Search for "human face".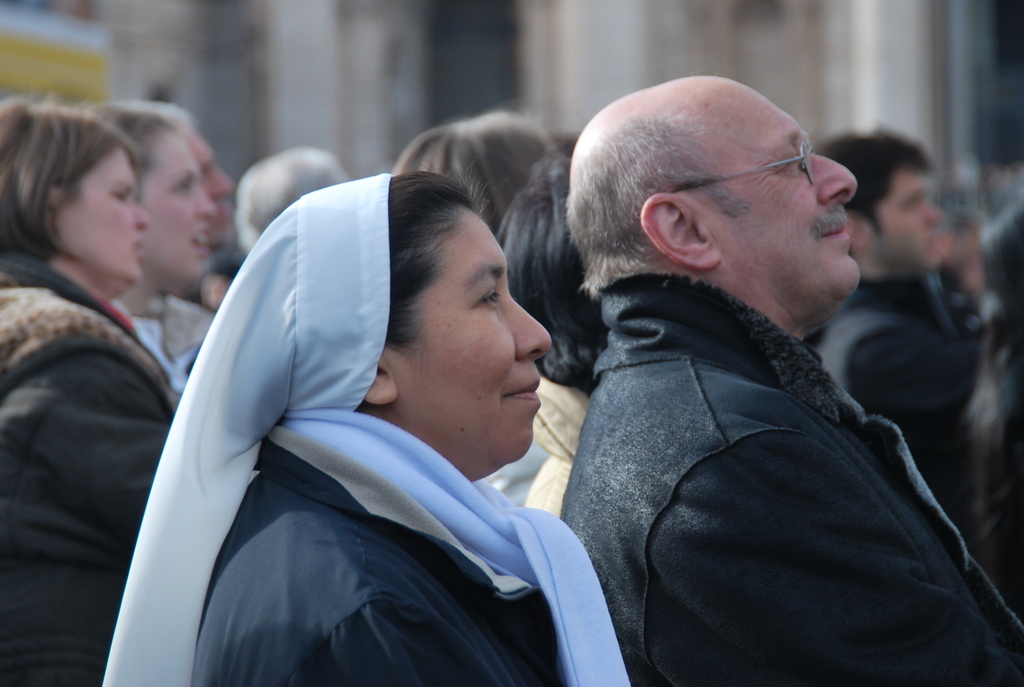
Found at [left=185, top=125, right=233, bottom=240].
